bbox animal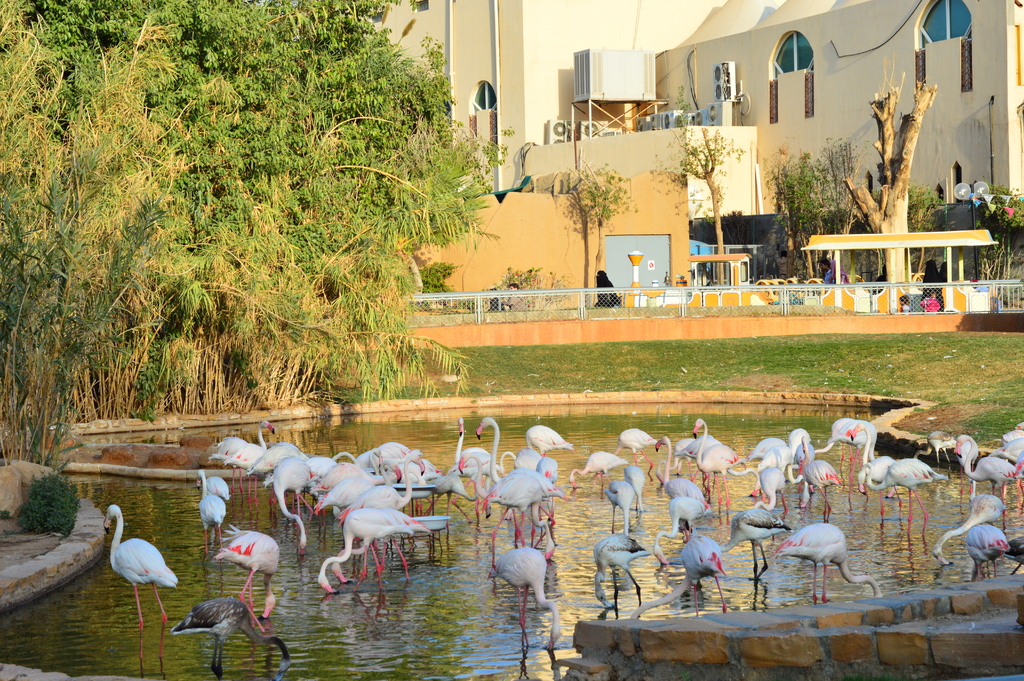
(left=525, top=426, right=569, bottom=459)
